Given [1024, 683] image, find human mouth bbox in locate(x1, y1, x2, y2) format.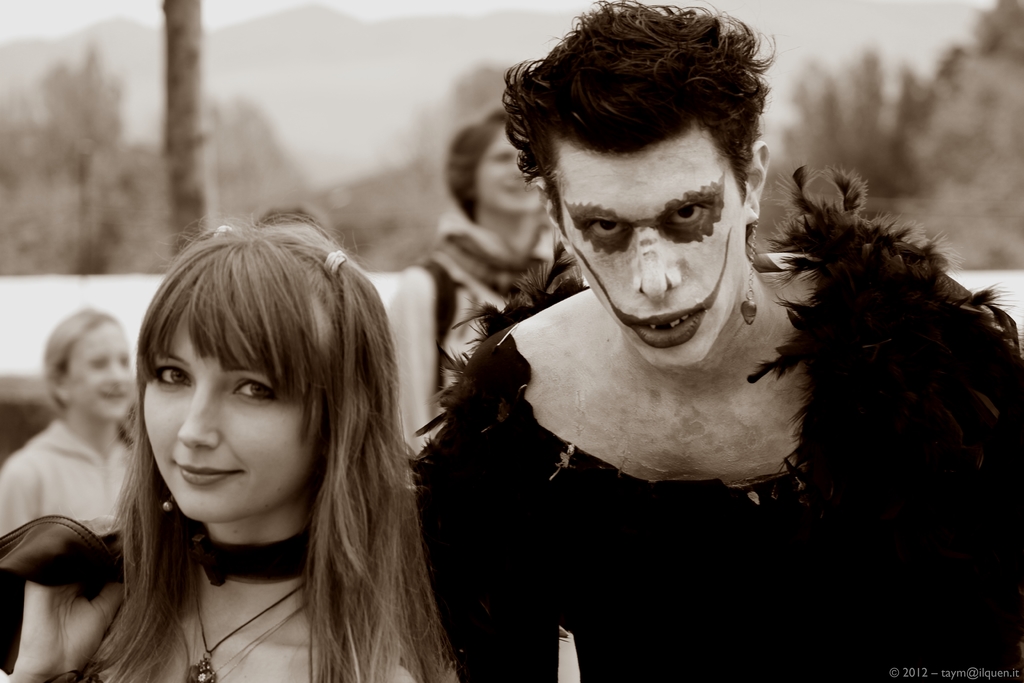
locate(102, 393, 131, 404).
